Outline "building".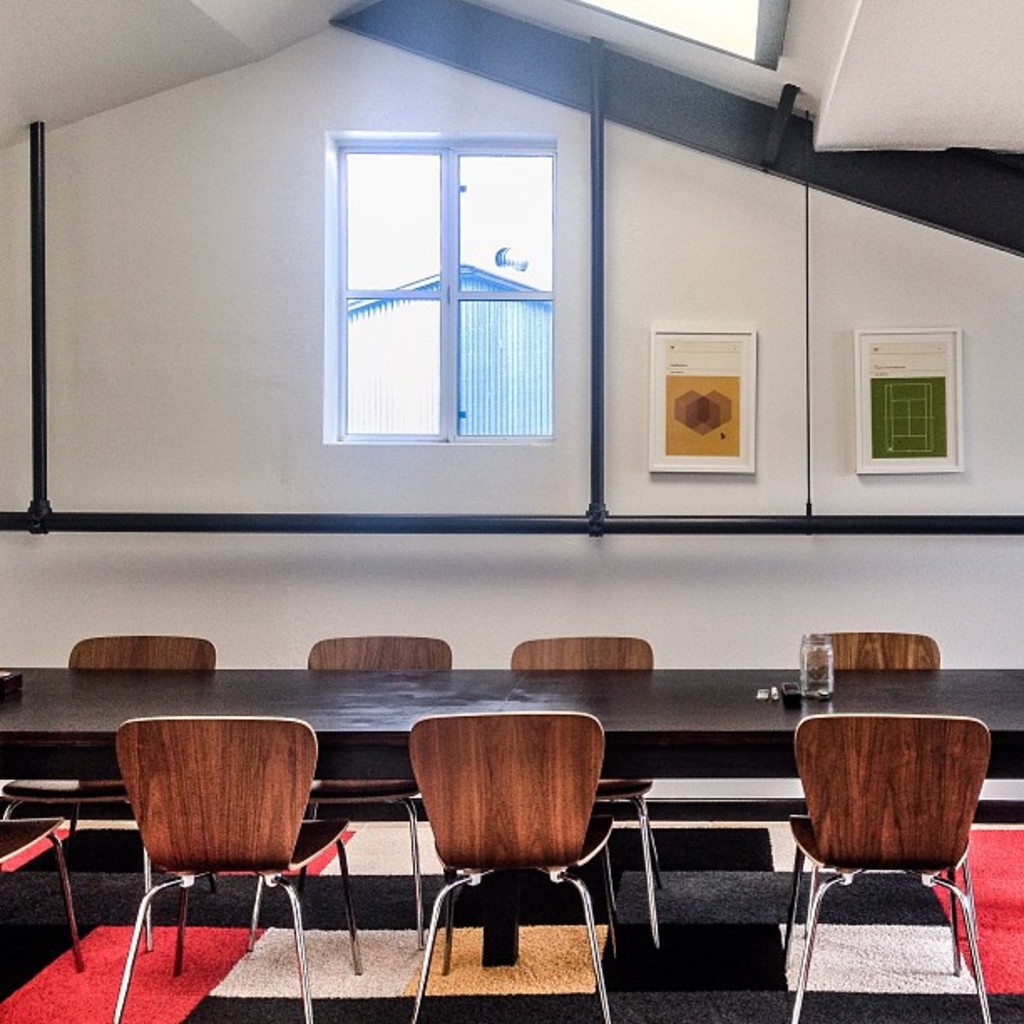
Outline: <region>0, 0, 1023, 1023</region>.
